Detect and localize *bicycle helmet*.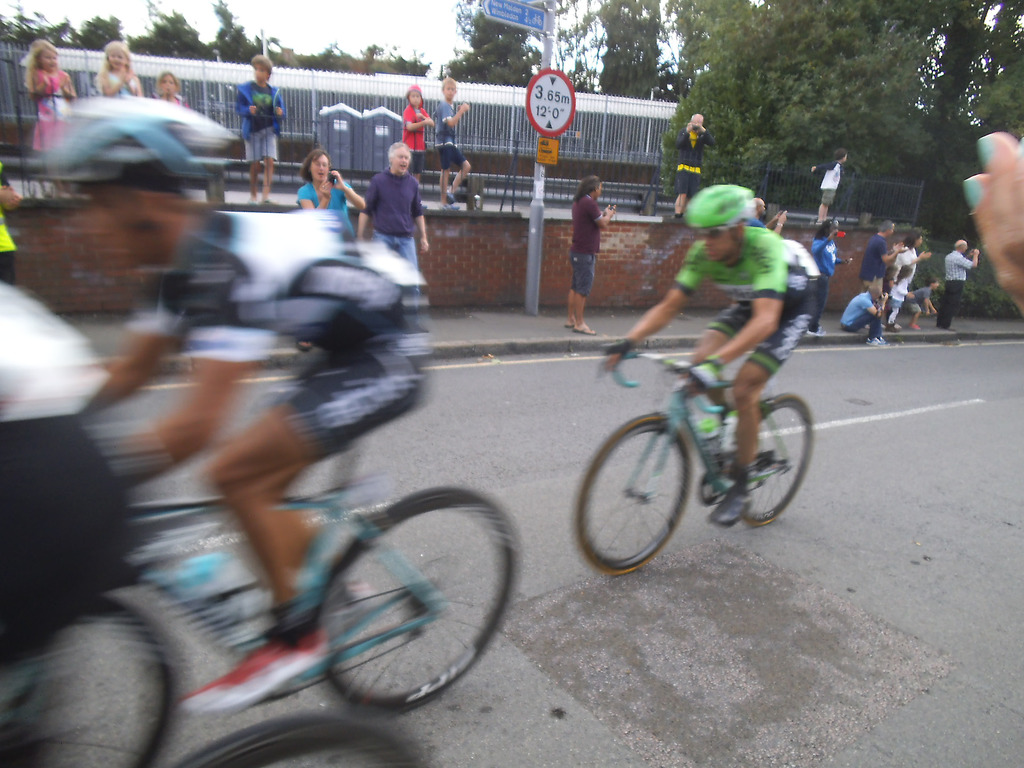
Localized at Rect(686, 186, 755, 239).
